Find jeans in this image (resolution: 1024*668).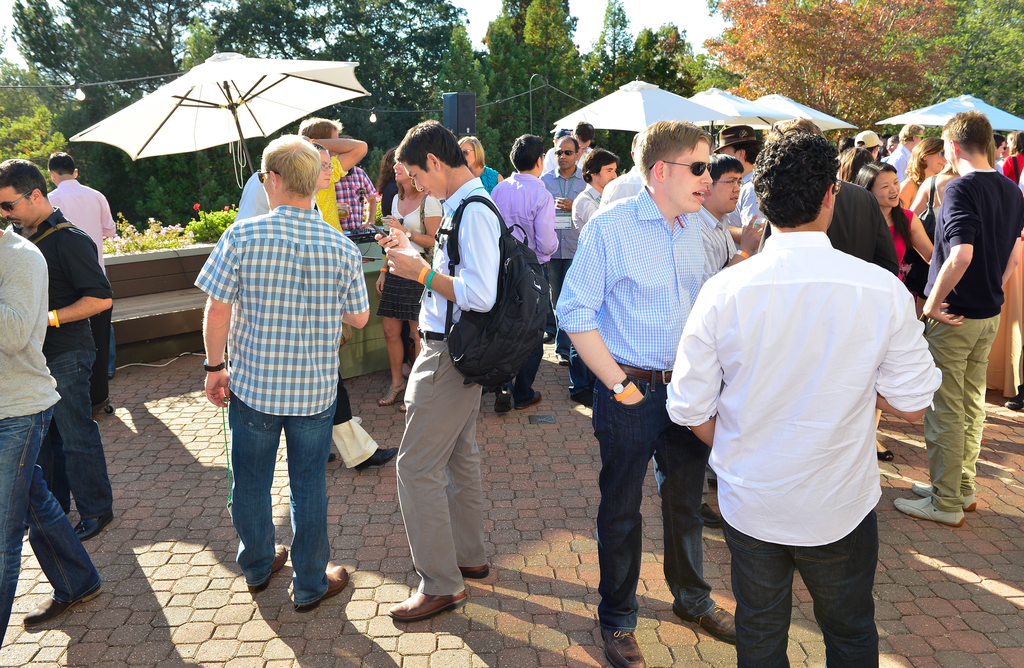
(x1=0, y1=406, x2=99, y2=648).
